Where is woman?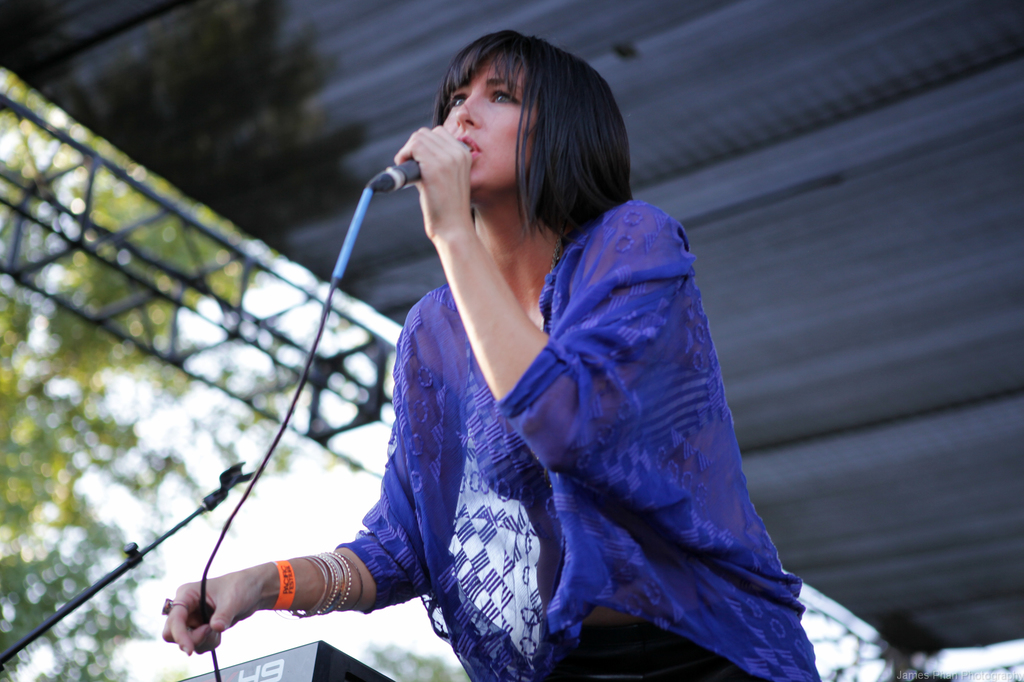
{"x1": 261, "y1": 35, "x2": 773, "y2": 681}.
